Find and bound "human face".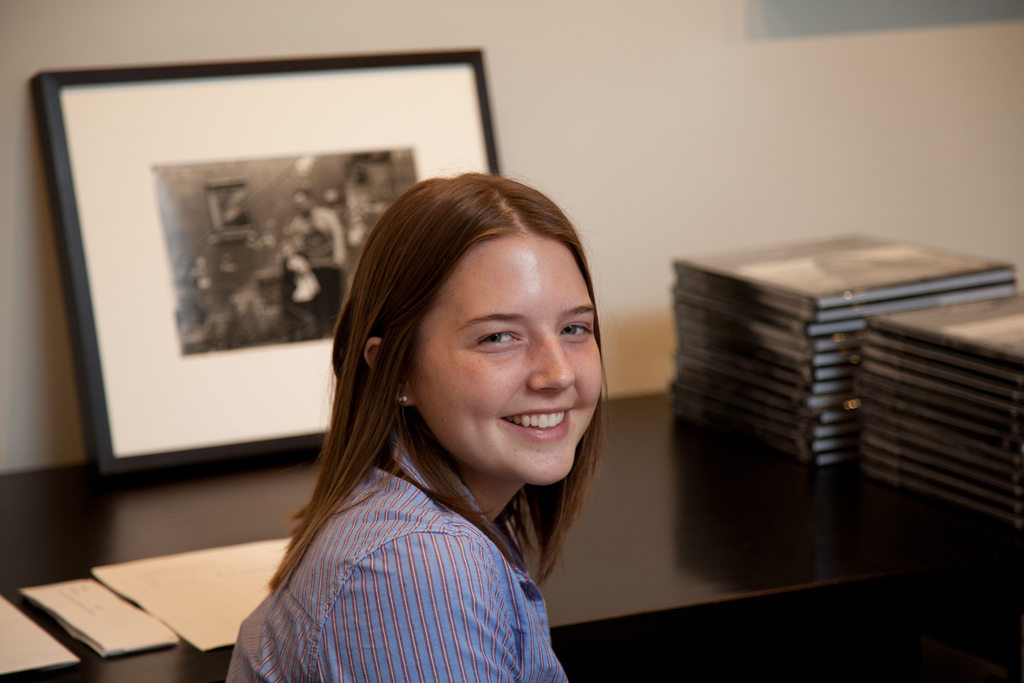
Bound: rect(414, 231, 609, 496).
